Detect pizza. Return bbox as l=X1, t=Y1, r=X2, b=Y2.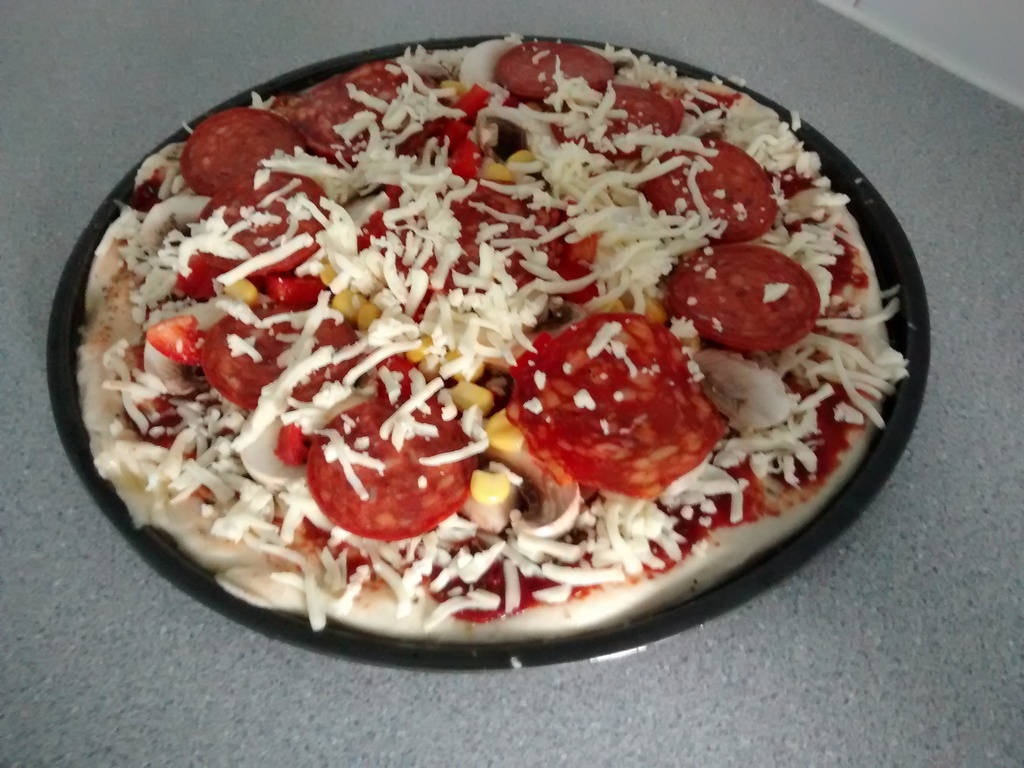
l=70, t=32, r=909, b=641.
